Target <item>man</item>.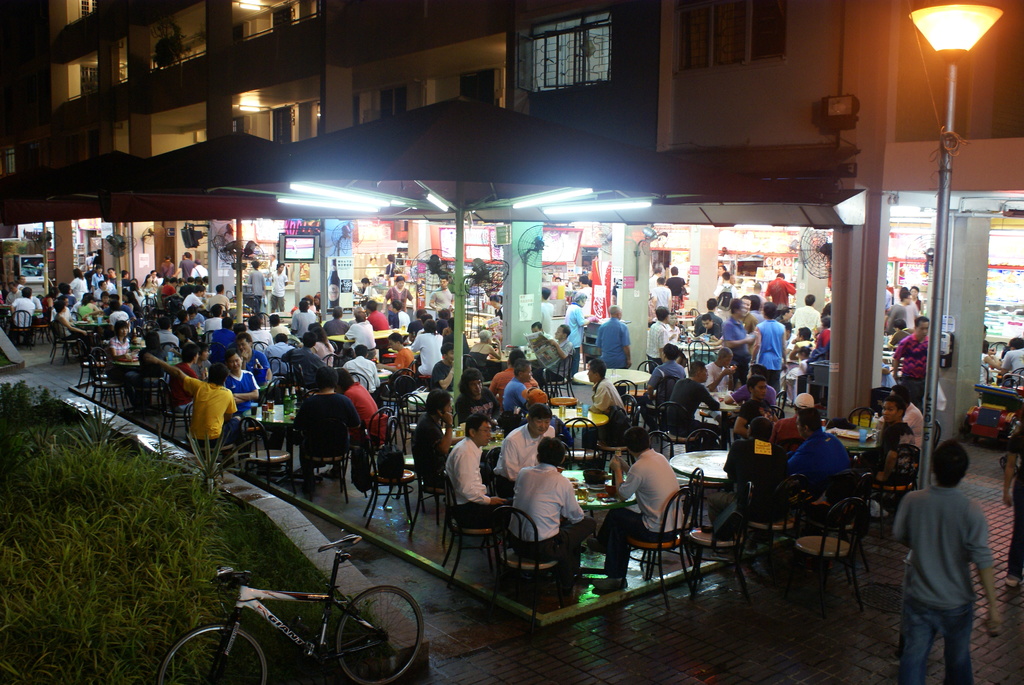
Target region: box(692, 293, 723, 334).
